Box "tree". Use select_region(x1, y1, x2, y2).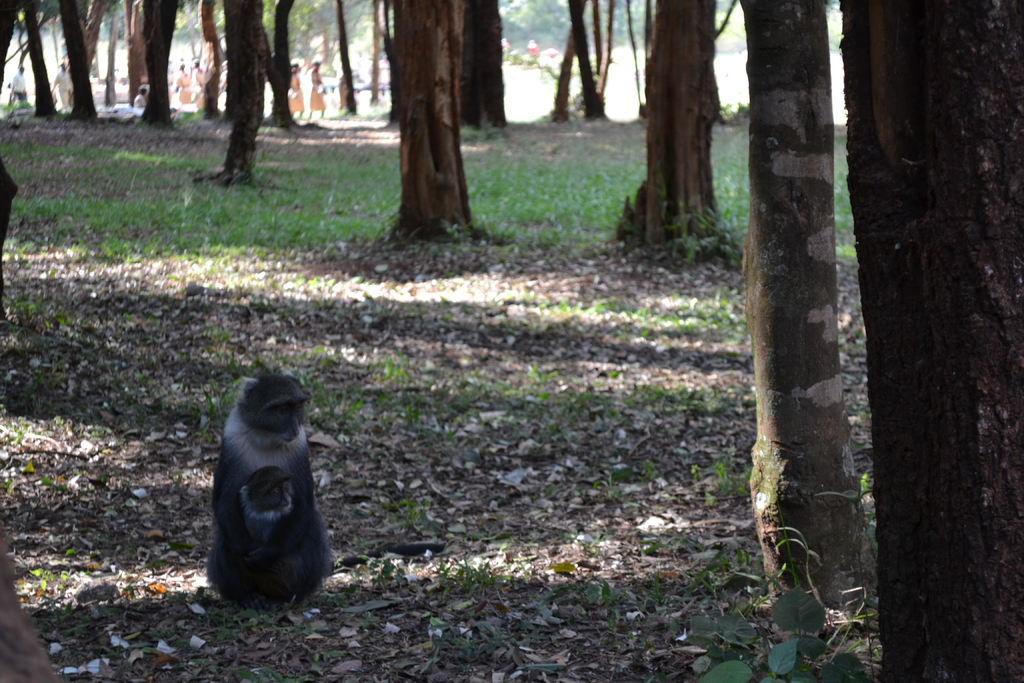
select_region(189, 0, 232, 122).
